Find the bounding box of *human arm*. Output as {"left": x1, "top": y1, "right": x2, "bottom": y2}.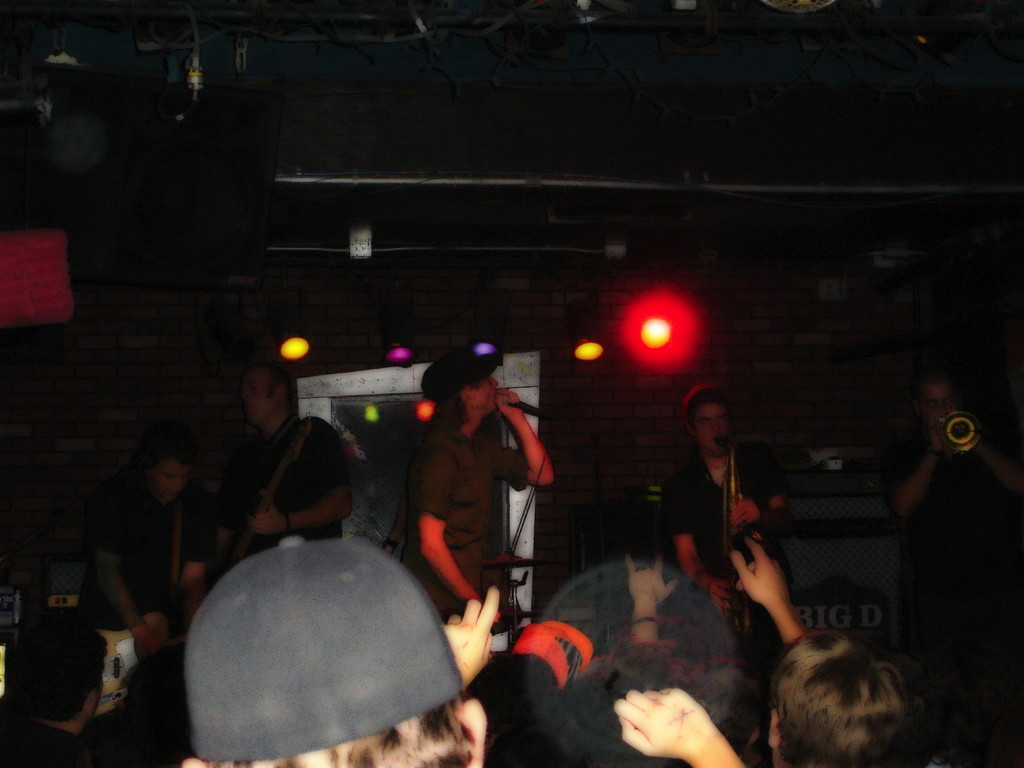
{"left": 608, "top": 680, "right": 752, "bottom": 767}.
